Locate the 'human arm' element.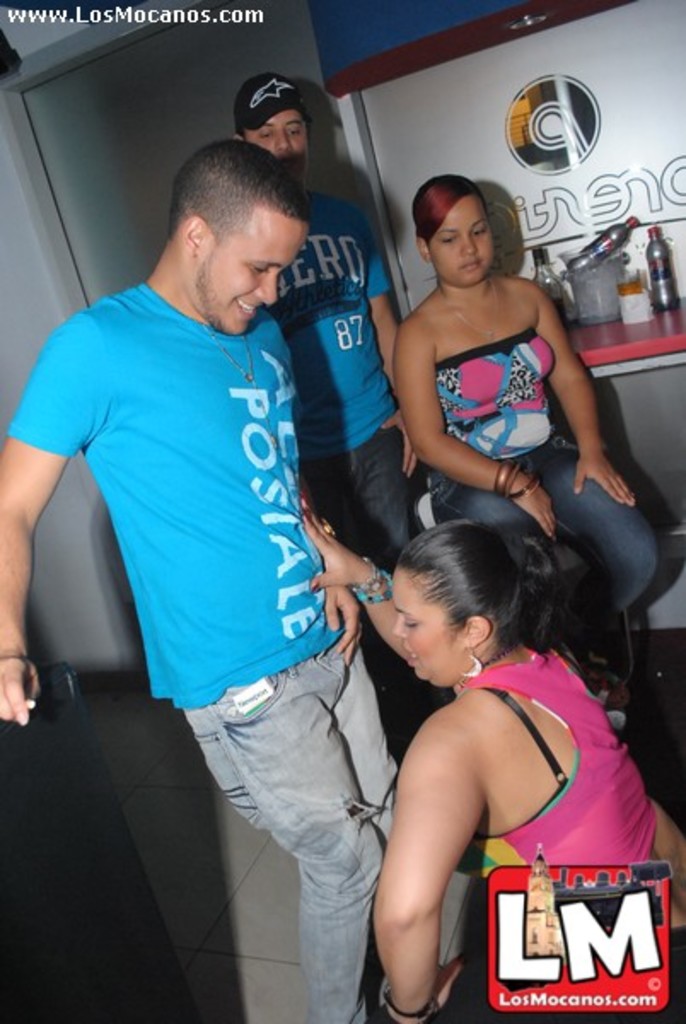
Element bbox: x1=314, y1=531, x2=375, y2=667.
